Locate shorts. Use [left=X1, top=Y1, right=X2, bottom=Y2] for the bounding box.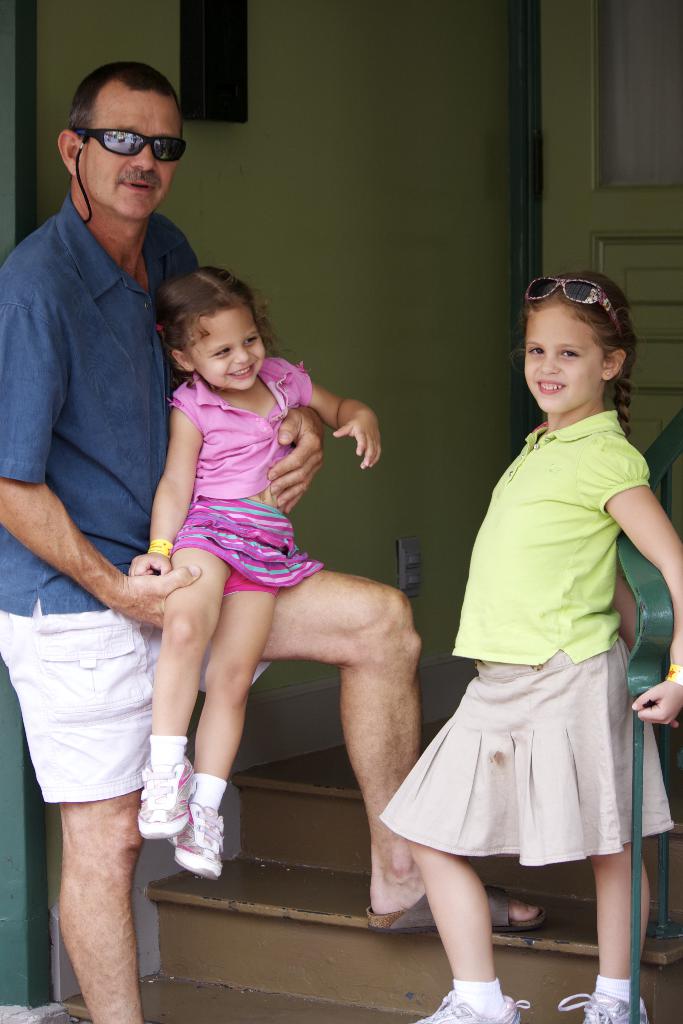
[left=0, top=599, right=267, bottom=805].
